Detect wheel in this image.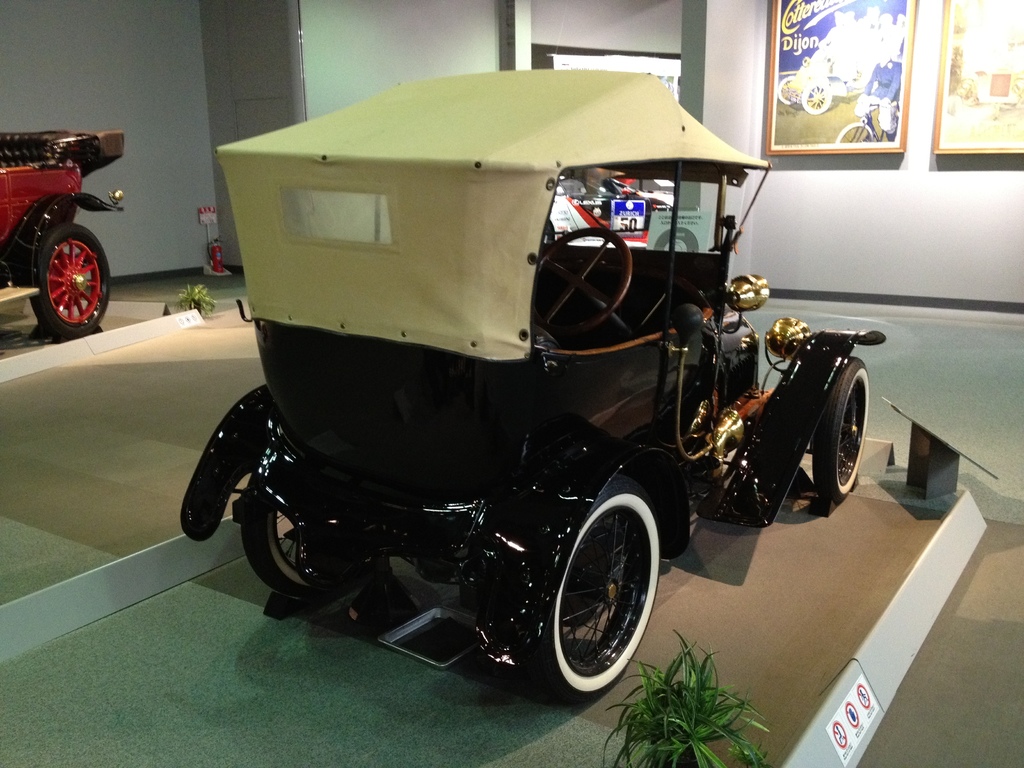
Detection: (530, 493, 657, 691).
